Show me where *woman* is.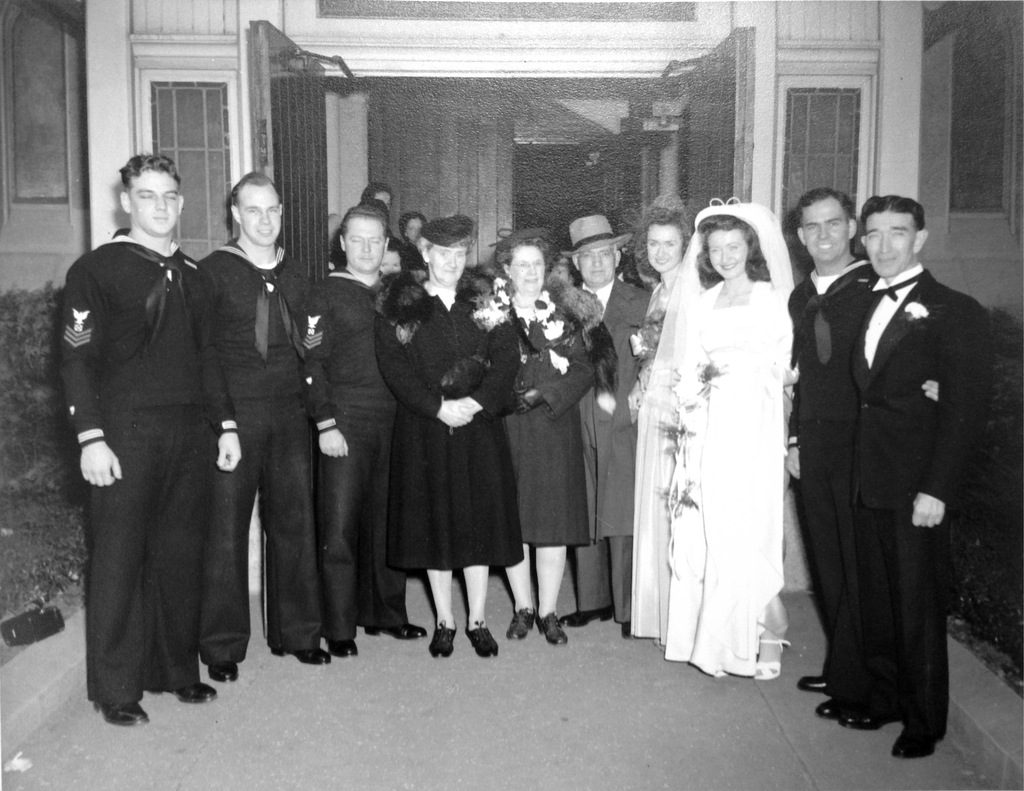
*woman* is at bbox=(484, 221, 592, 647).
